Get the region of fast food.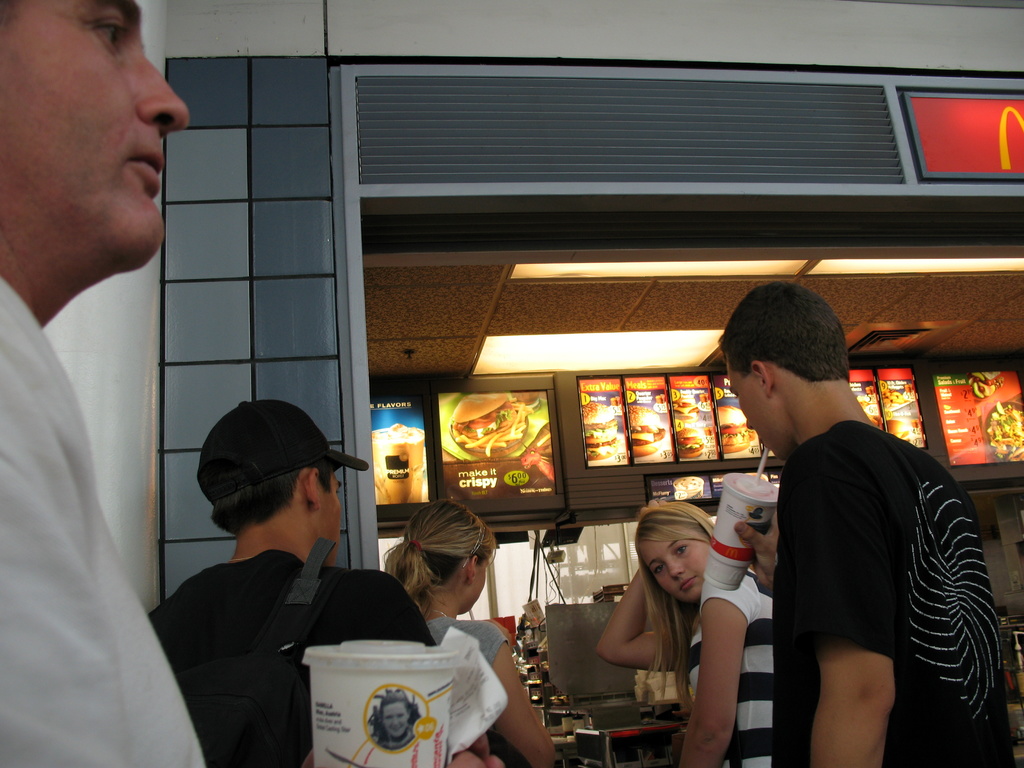
[left=581, top=403, right=617, bottom=465].
